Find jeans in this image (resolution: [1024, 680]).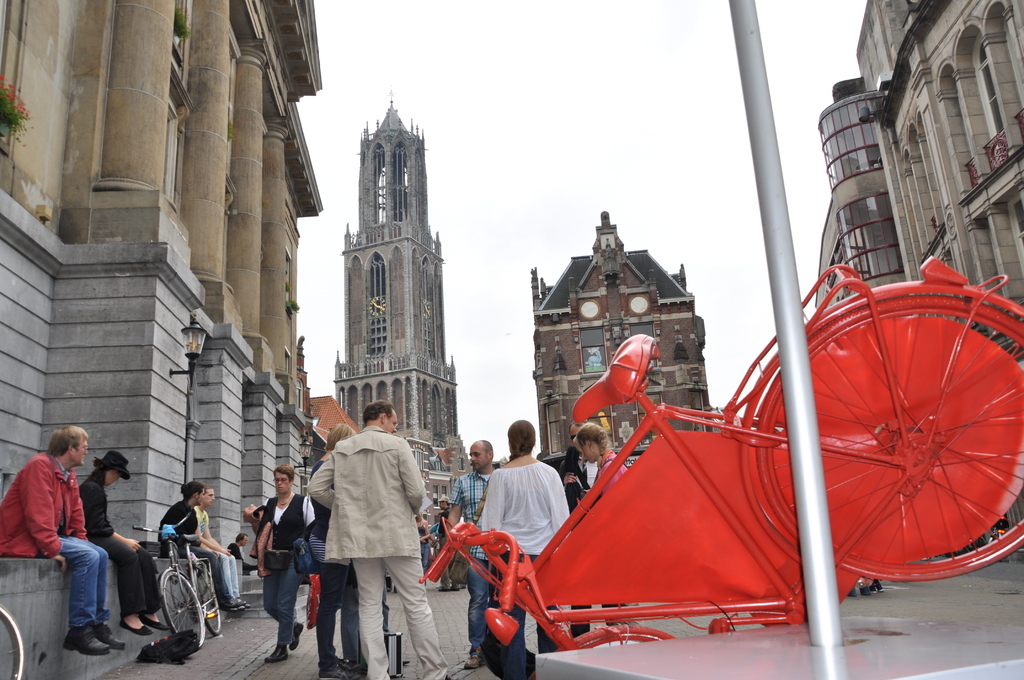
box=[49, 533, 111, 629].
